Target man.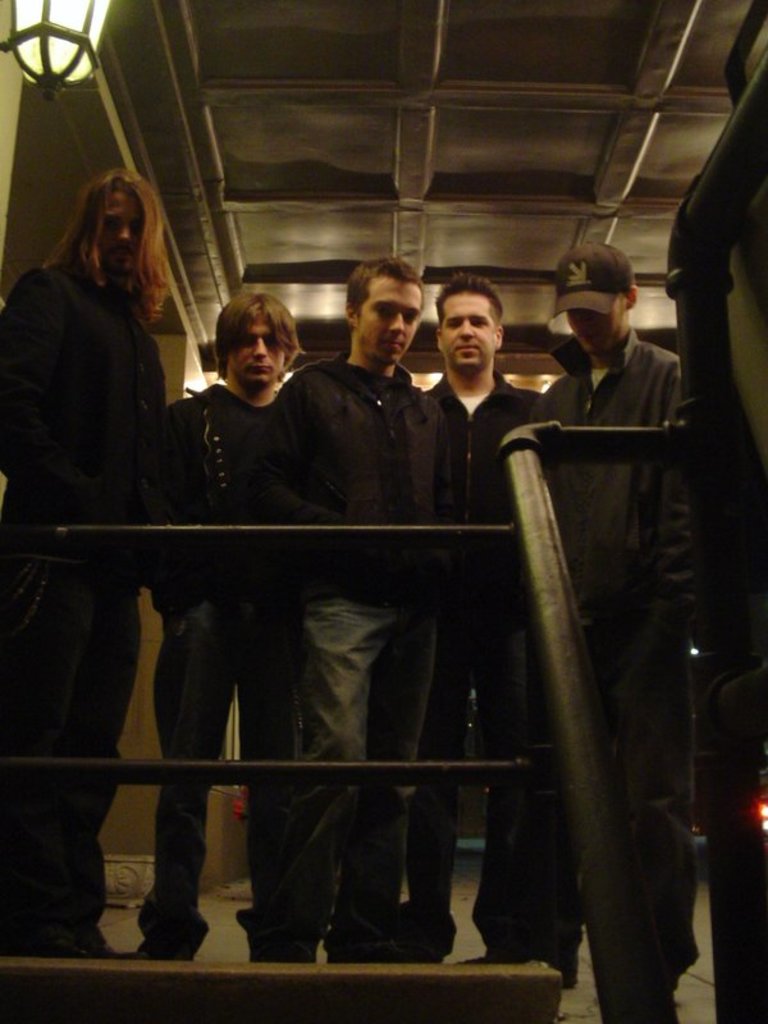
Target region: box(467, 236, 703, 1007).
